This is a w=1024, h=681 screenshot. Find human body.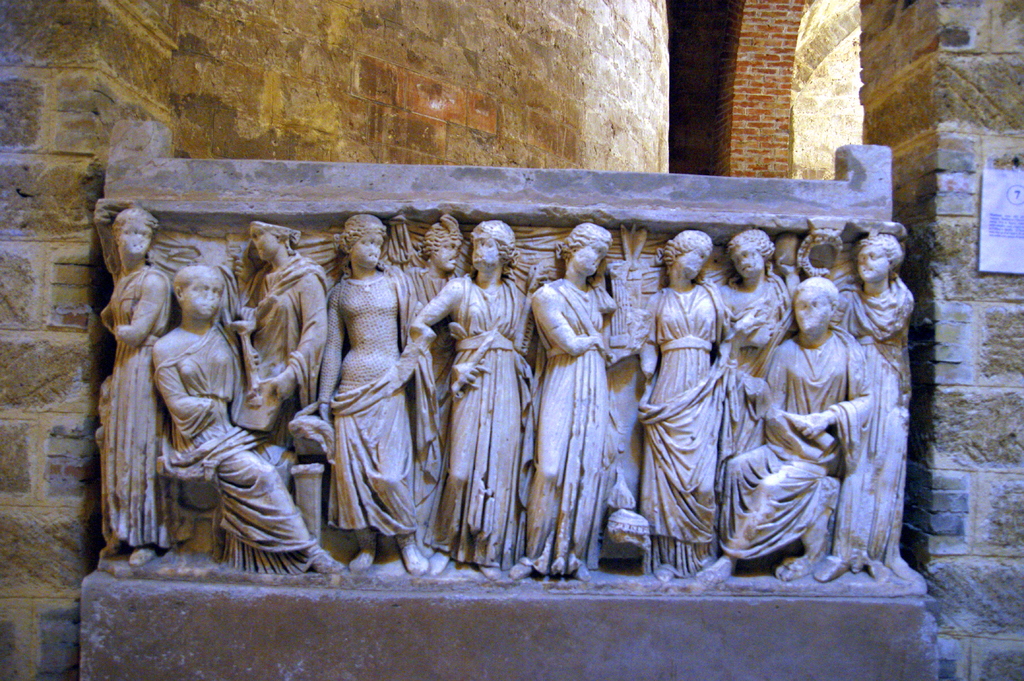
Bounding box: x1=709, y1=259, x2=876, y2=574.
